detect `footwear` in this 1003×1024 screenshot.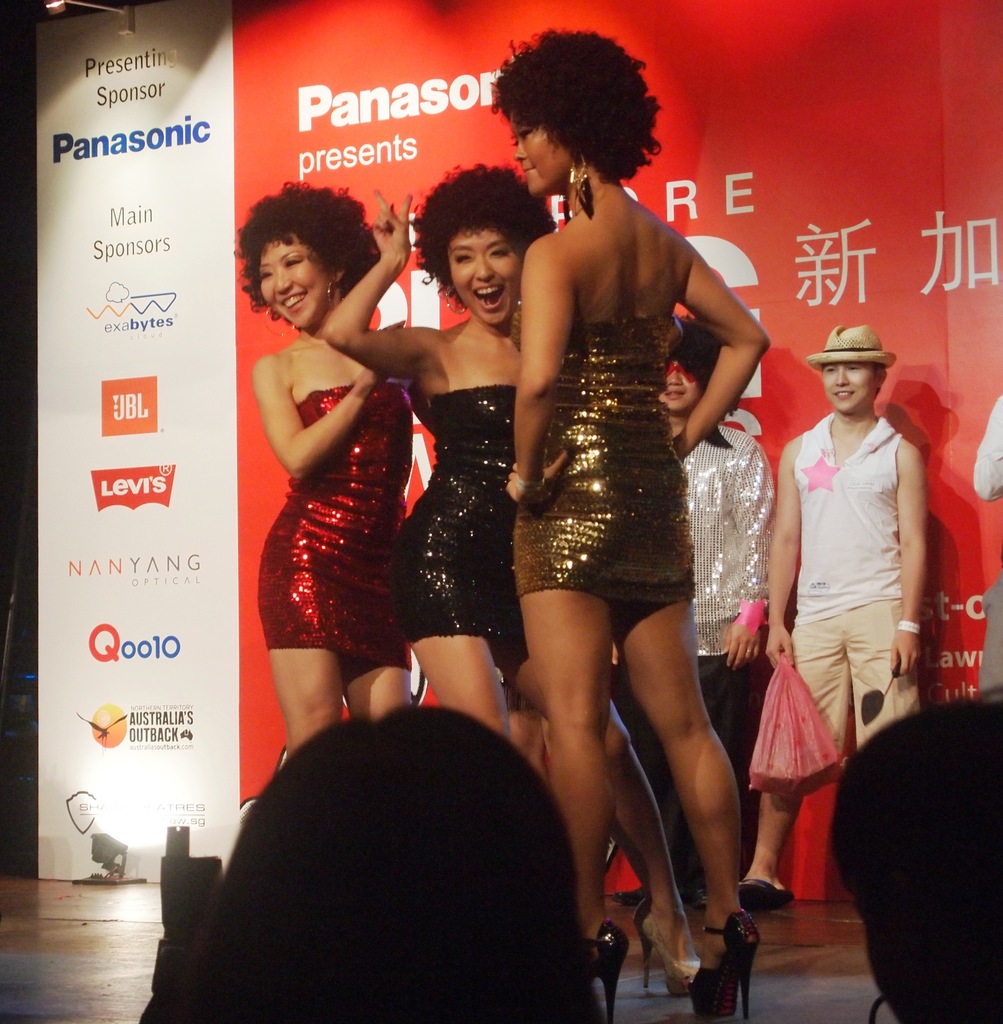
Detection: left=684, top=906, right=759, bottom=1023.
